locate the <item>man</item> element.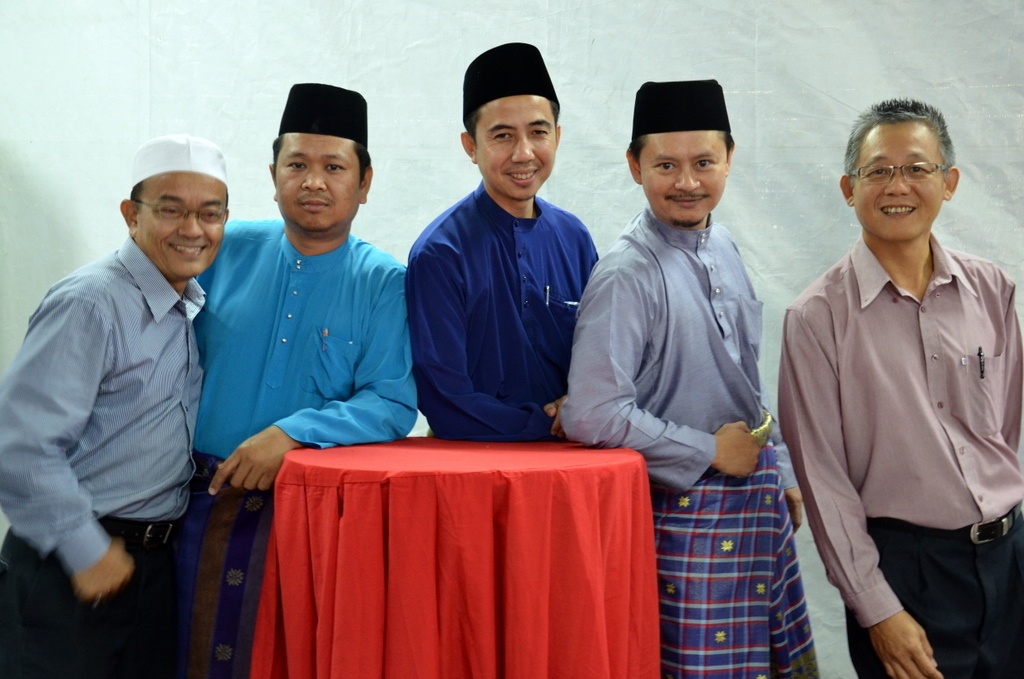
Element bbox: [left=798, top=69, right=1023, bottom=678].
